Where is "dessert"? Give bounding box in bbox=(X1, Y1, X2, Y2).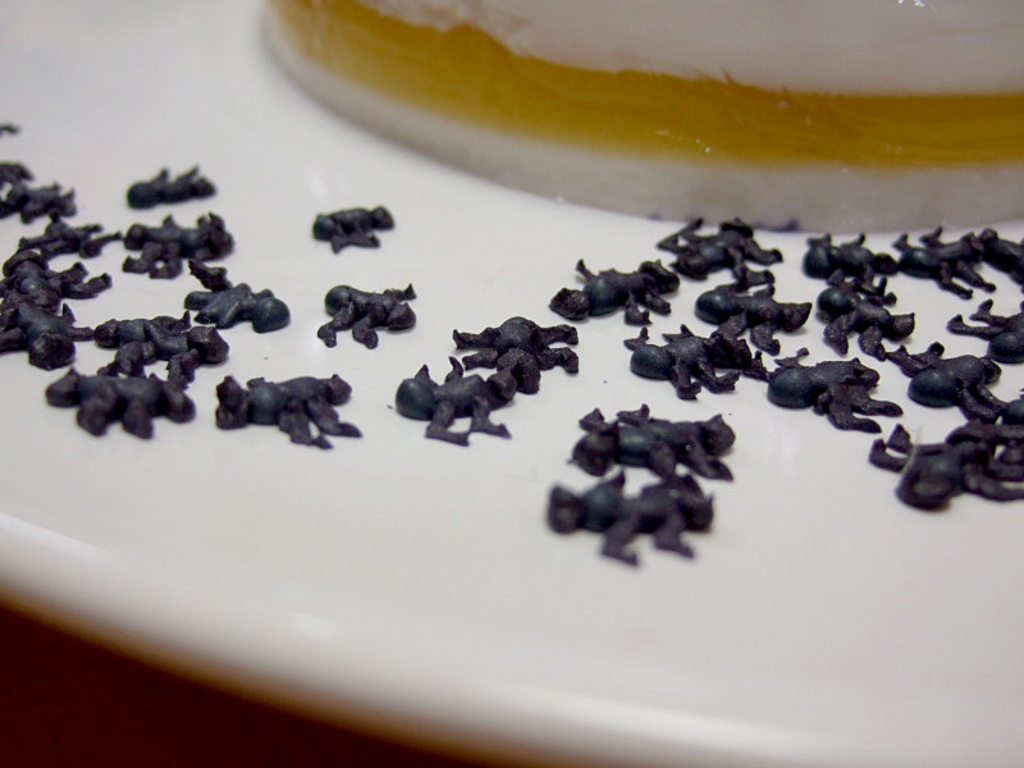
bbox=(390, 362, 513, 443).
